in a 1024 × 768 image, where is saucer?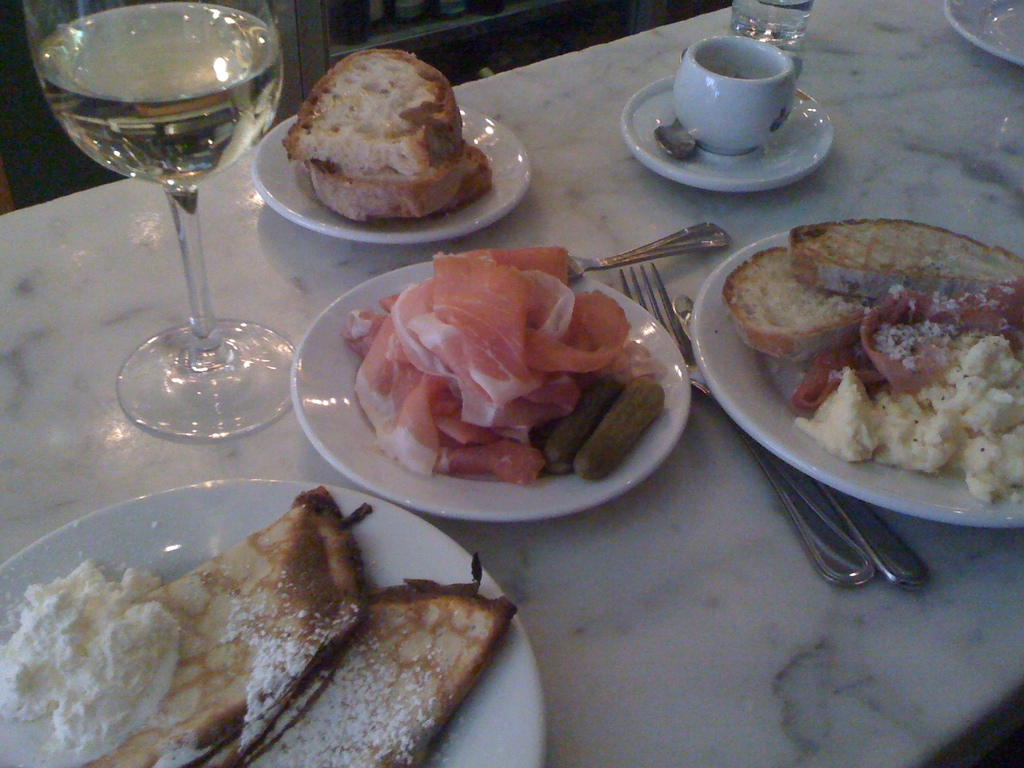
(624,76,836,192).
